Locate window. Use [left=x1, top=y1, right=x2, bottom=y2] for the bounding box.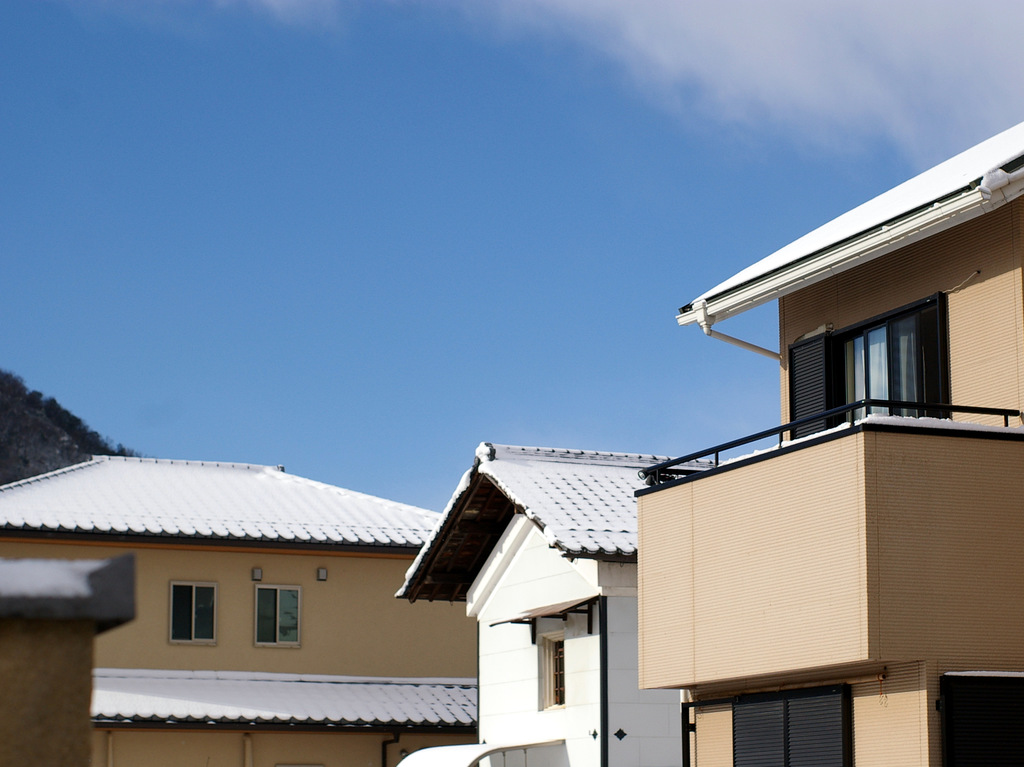
[left=844, top=311, right=941, bottom=414].
